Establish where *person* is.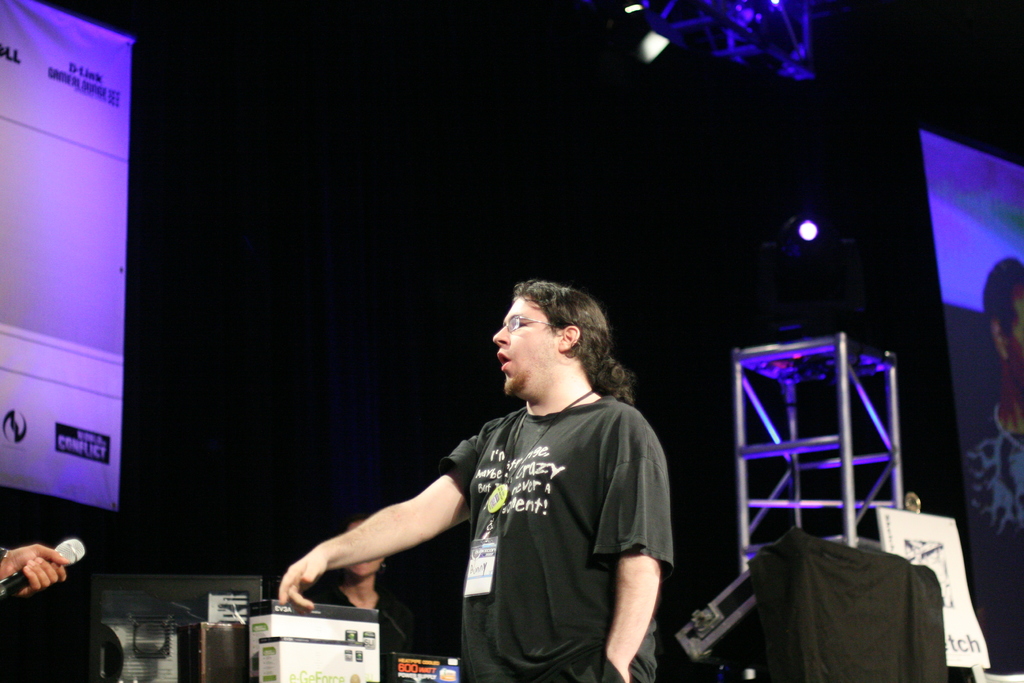
Established at BBox(299, 514, 414, 682).
